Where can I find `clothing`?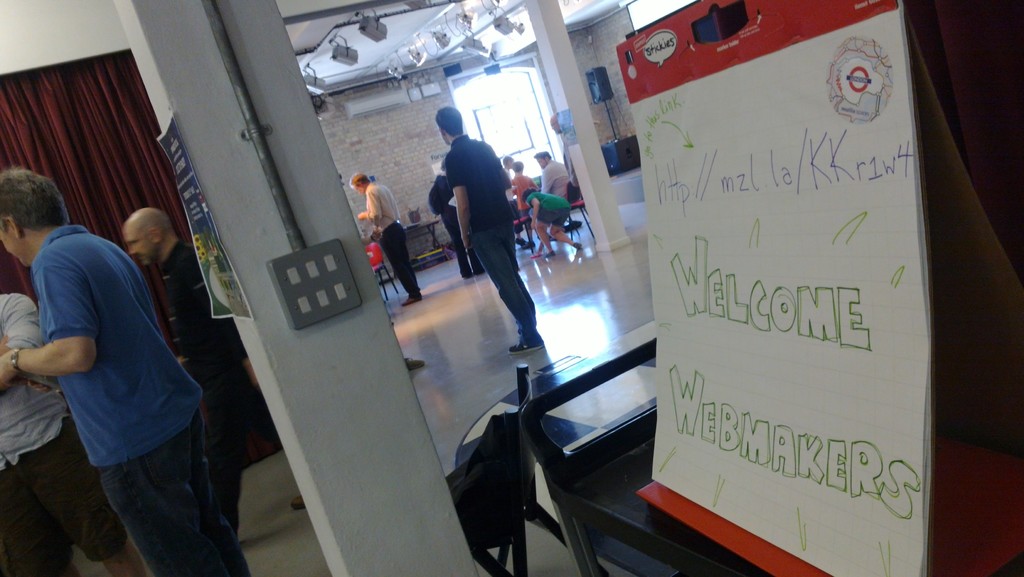
You can find it at <box>44,174,242,576</box>.
